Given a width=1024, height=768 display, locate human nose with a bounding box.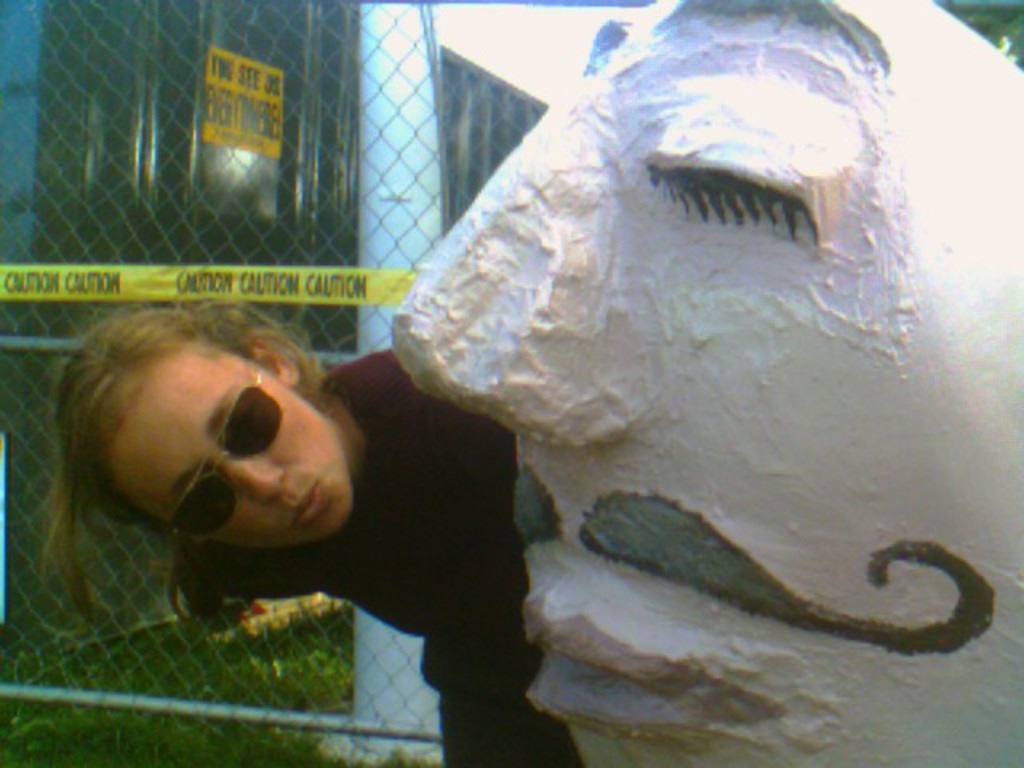
Located: 384, 75, 669, 443.
